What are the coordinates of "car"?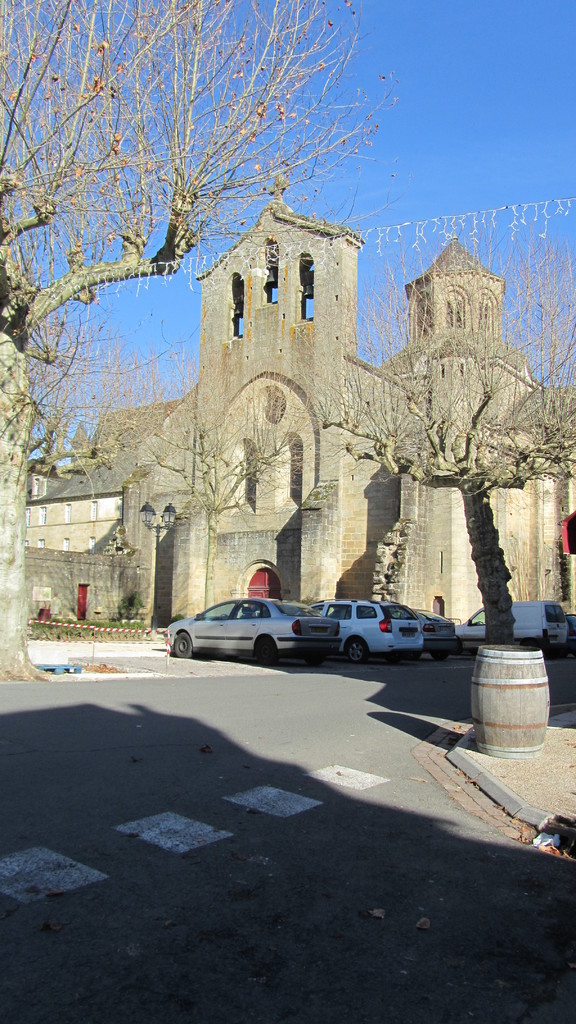
l=404, t=604, r=457, b=655.
